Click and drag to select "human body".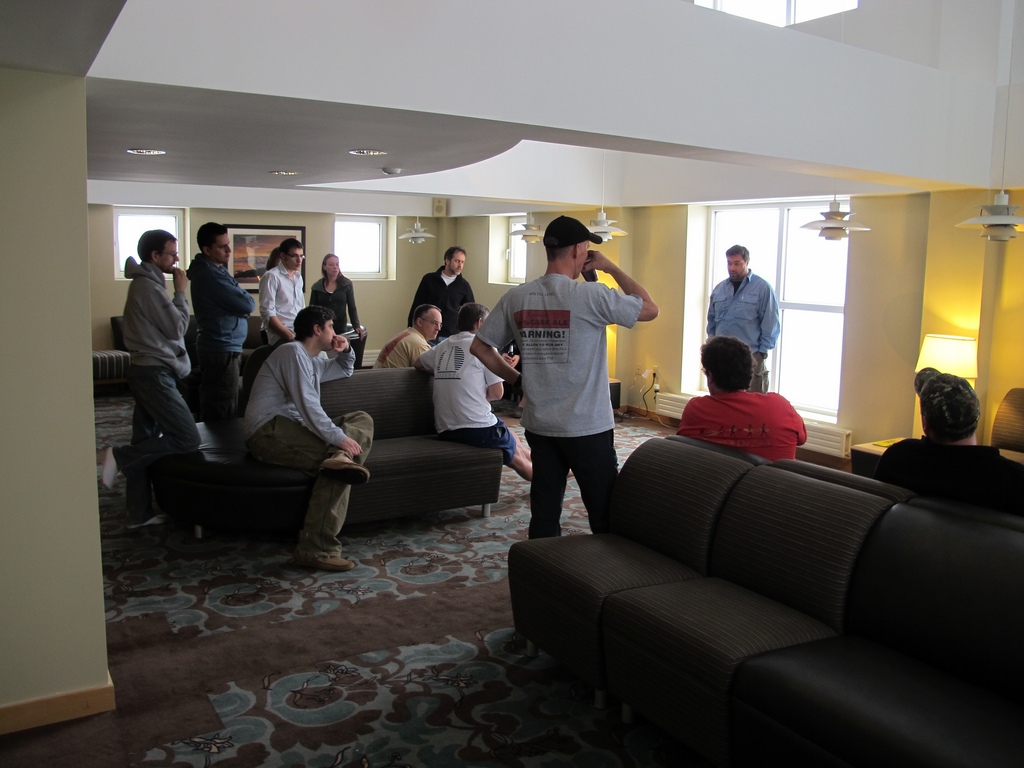
Selection: 677:387:810:466.
